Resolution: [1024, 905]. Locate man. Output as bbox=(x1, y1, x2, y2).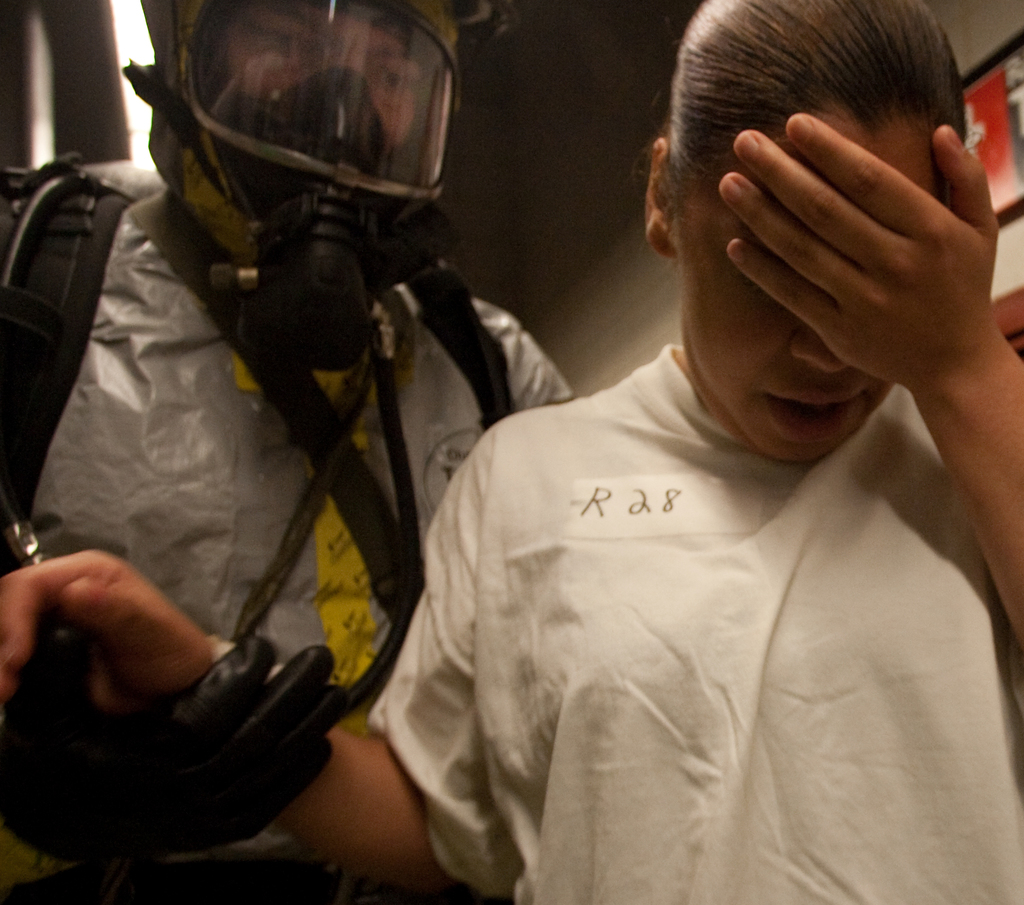
bbox=(0, 0, 583, 904).
